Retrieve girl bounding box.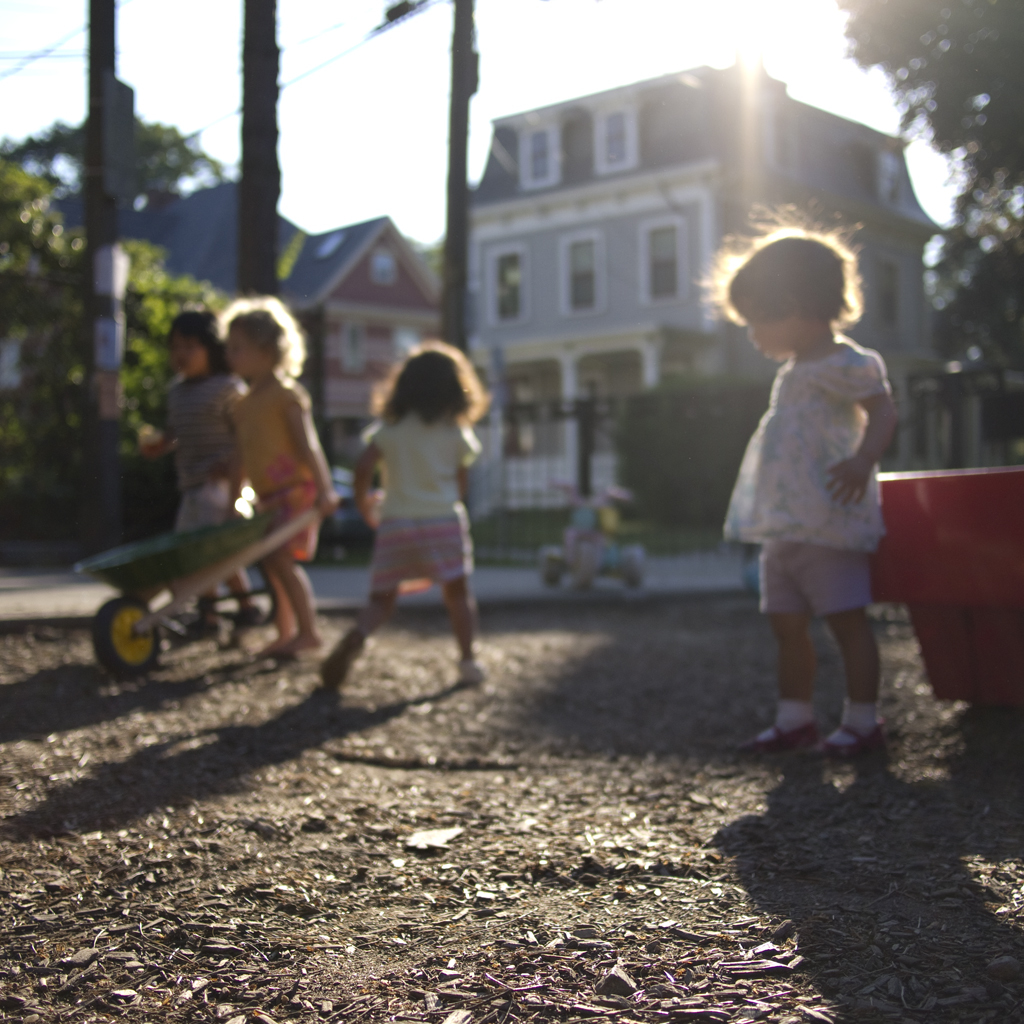
Bounding box: l=716, t=201, r=902, b=760.
